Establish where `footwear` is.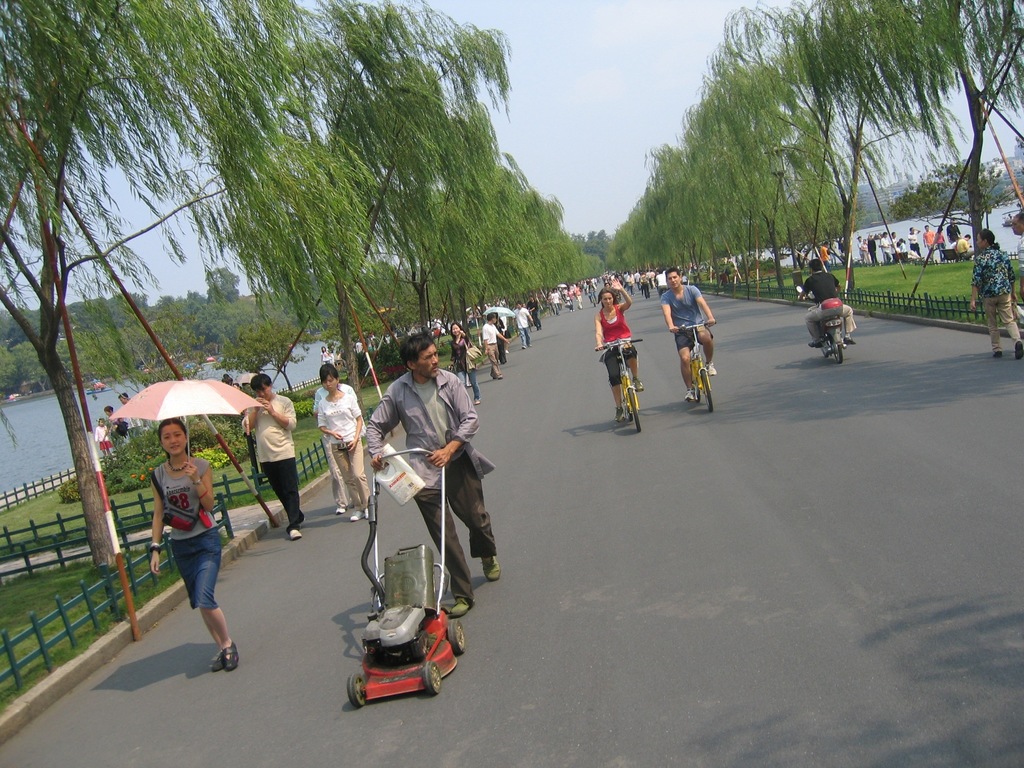
Established at 223 641 236 673.
